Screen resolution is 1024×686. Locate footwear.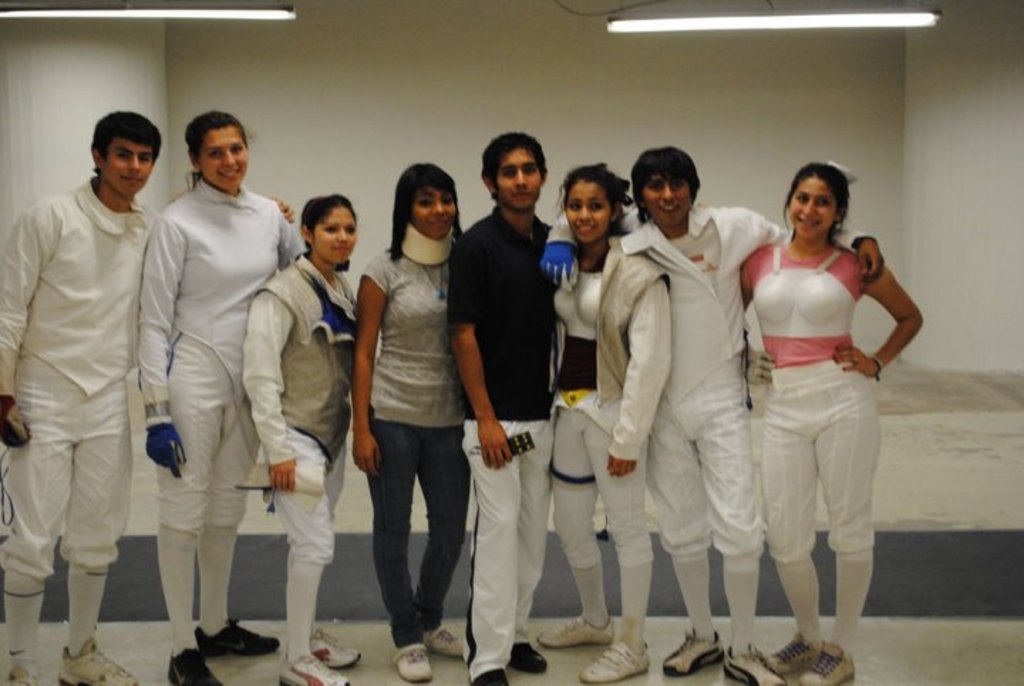
<bbox>722, 643, 788, 685</bbox>.
